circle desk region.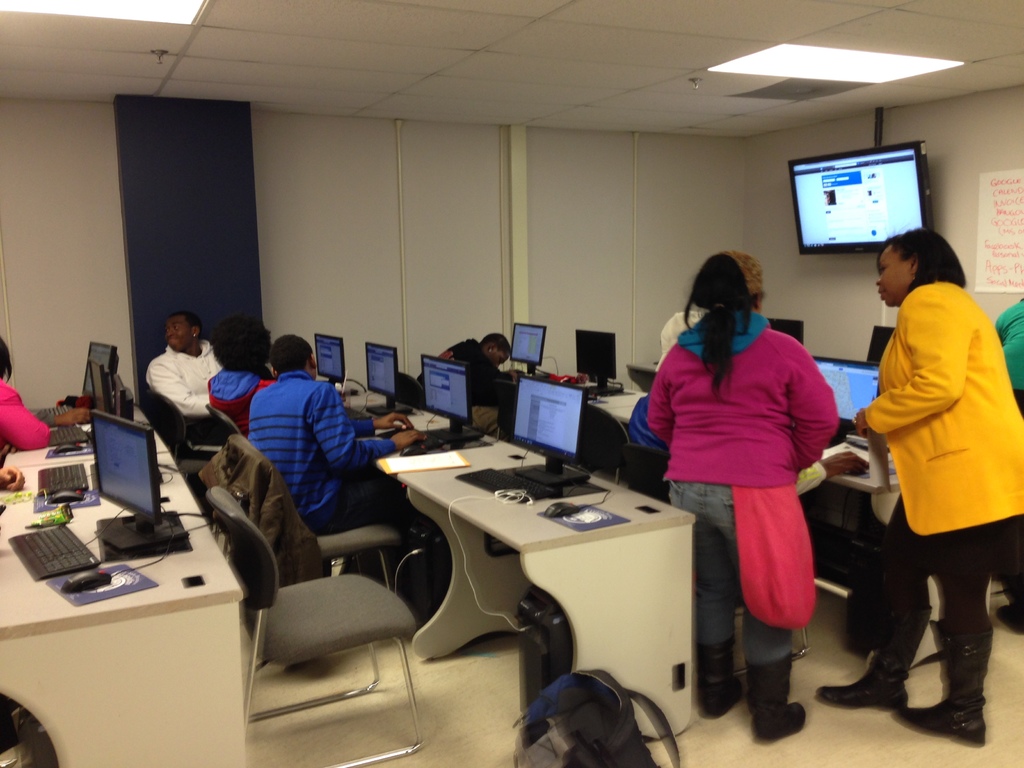
Region: pyautogui.locateOnScreen(0, 403, 252, 767).
